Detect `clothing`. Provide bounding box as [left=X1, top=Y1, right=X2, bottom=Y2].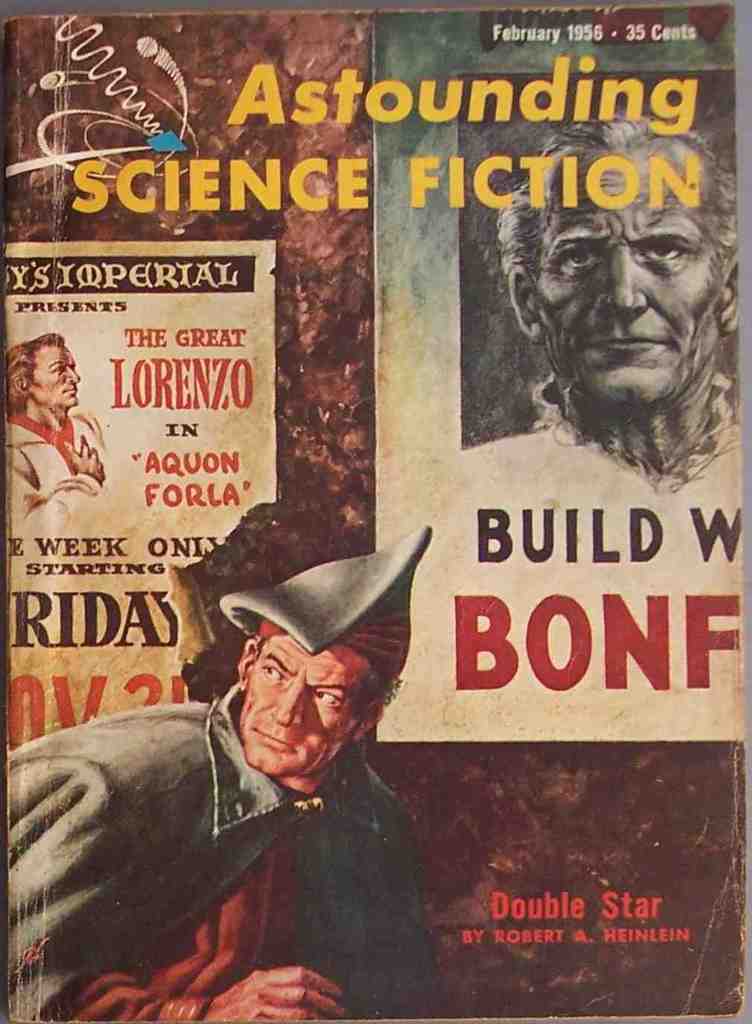
[left=466, top=357, right=742, bottom=558].
